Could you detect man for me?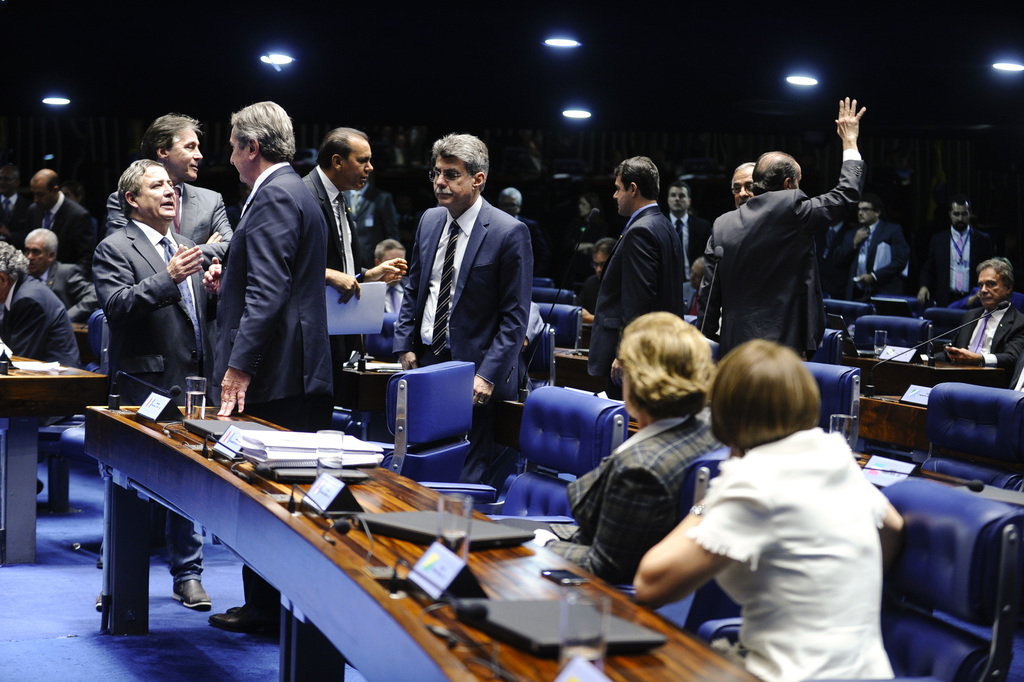
Detection result: box=[492, 184, 548, 276].
